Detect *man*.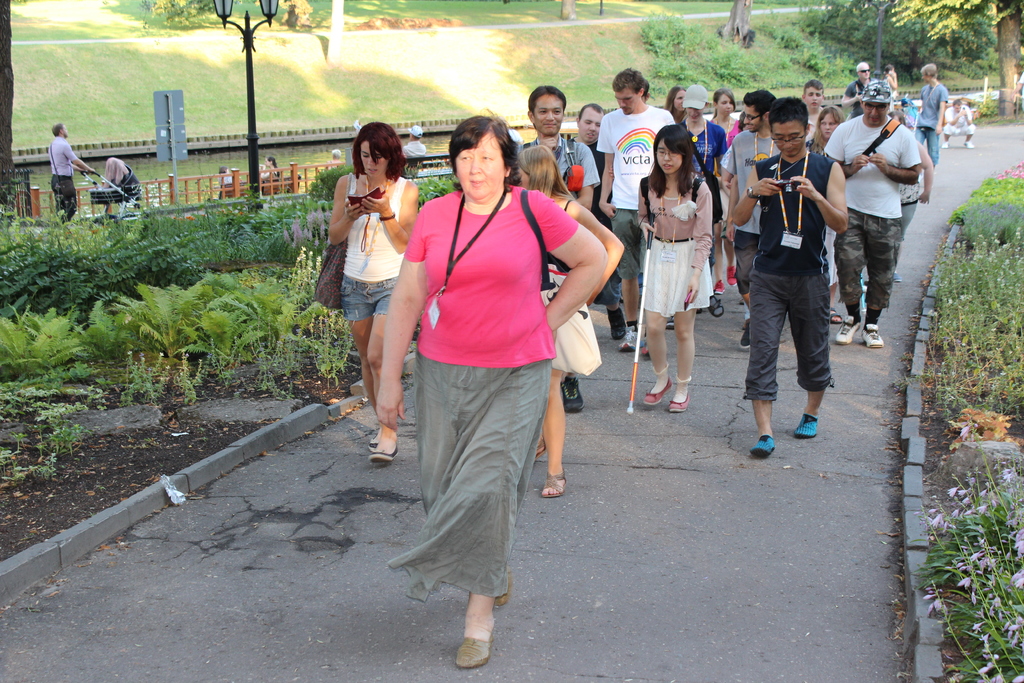
Detected at 564 97 627 337.
